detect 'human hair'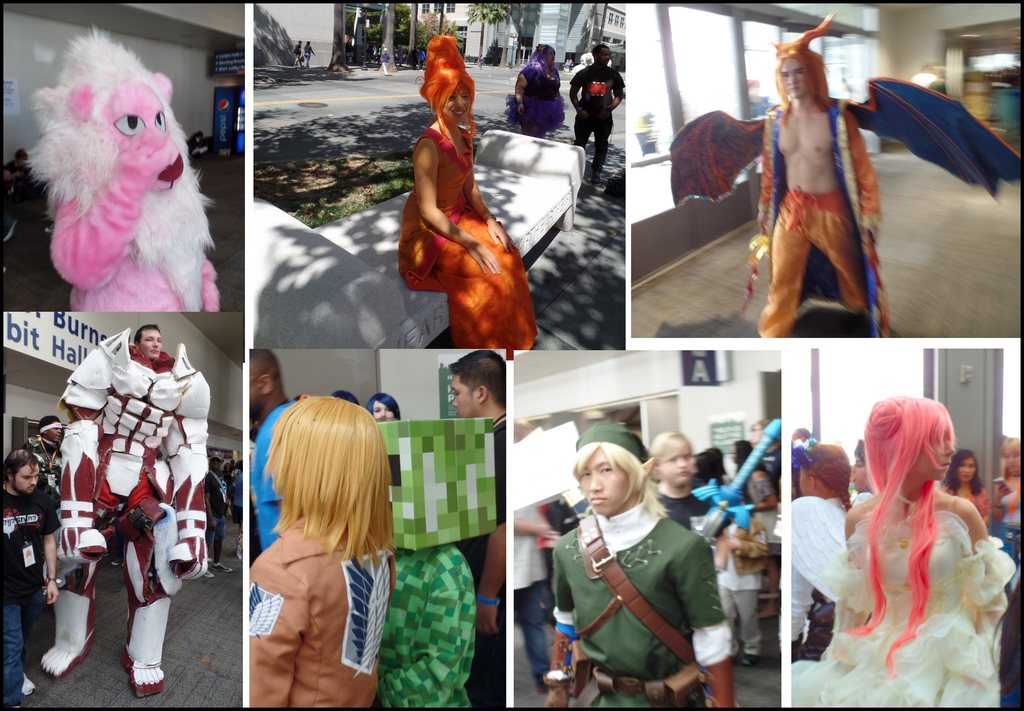
[592,44,610,61]
